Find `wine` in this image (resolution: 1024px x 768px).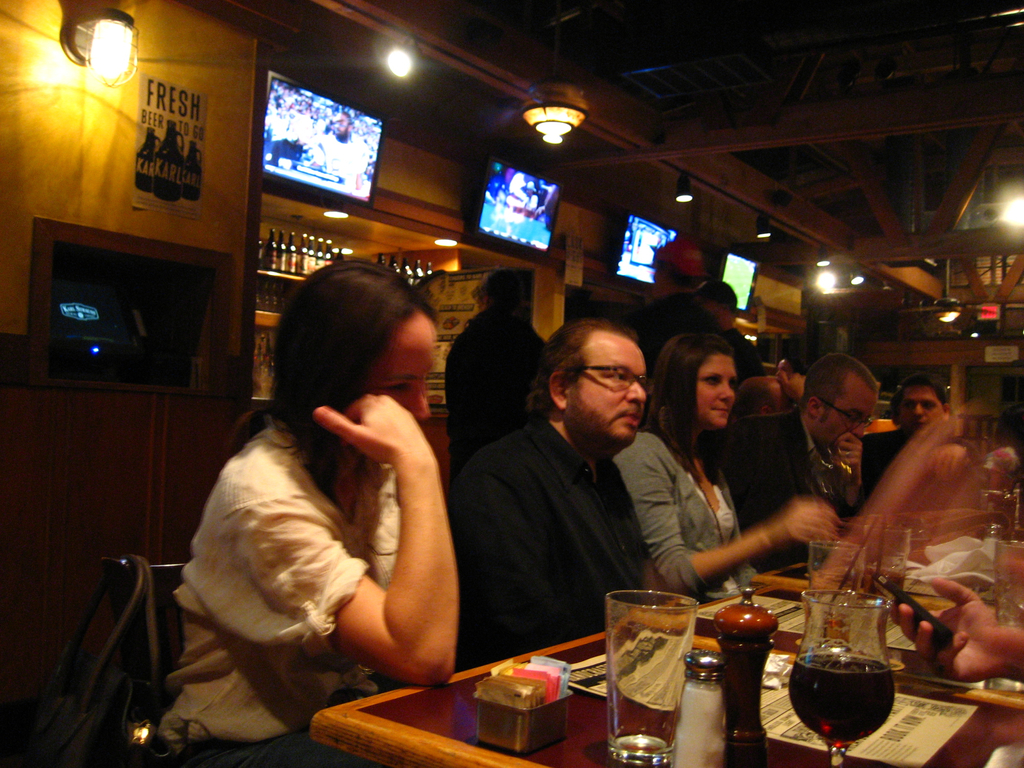
787 587 909 767.
